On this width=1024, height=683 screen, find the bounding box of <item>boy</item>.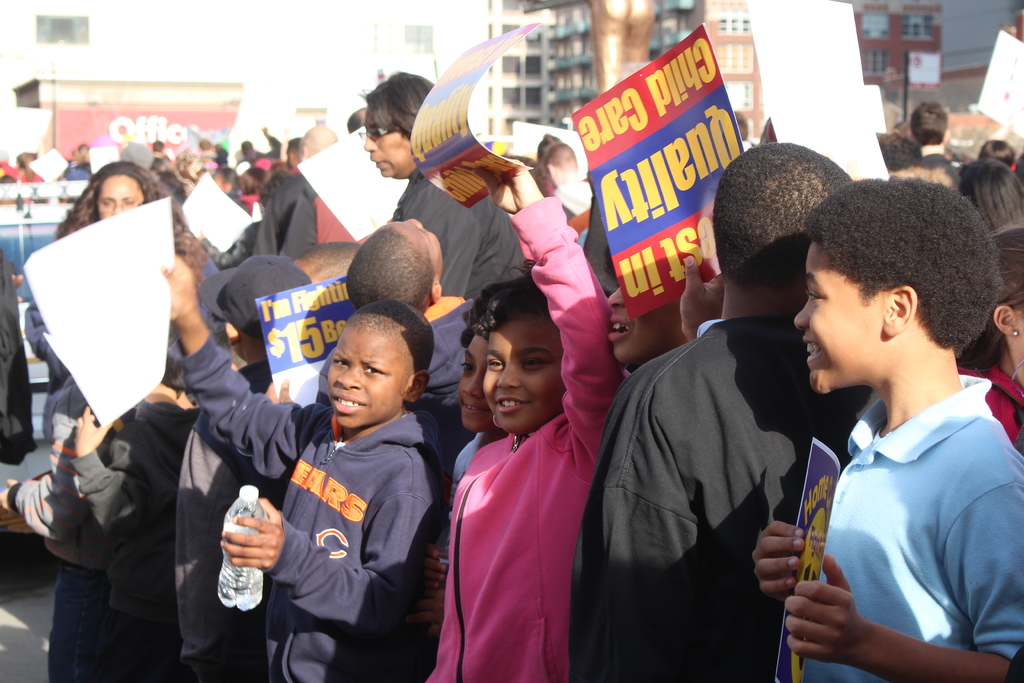
Bounding box: 159,250,458,682.
